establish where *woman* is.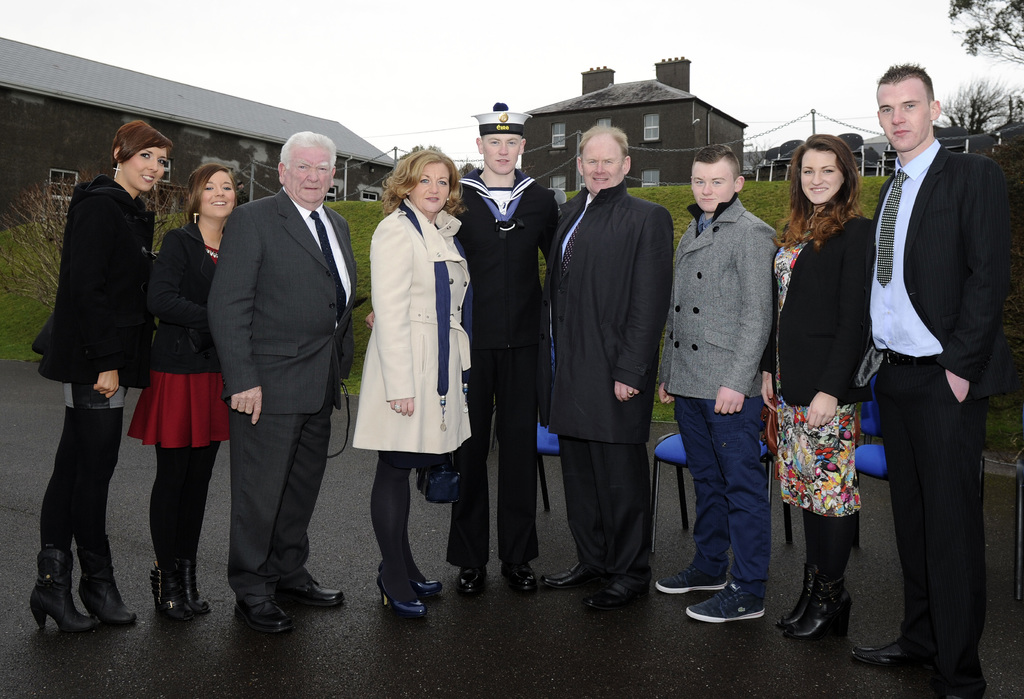
Established at 777 127 877 641.
